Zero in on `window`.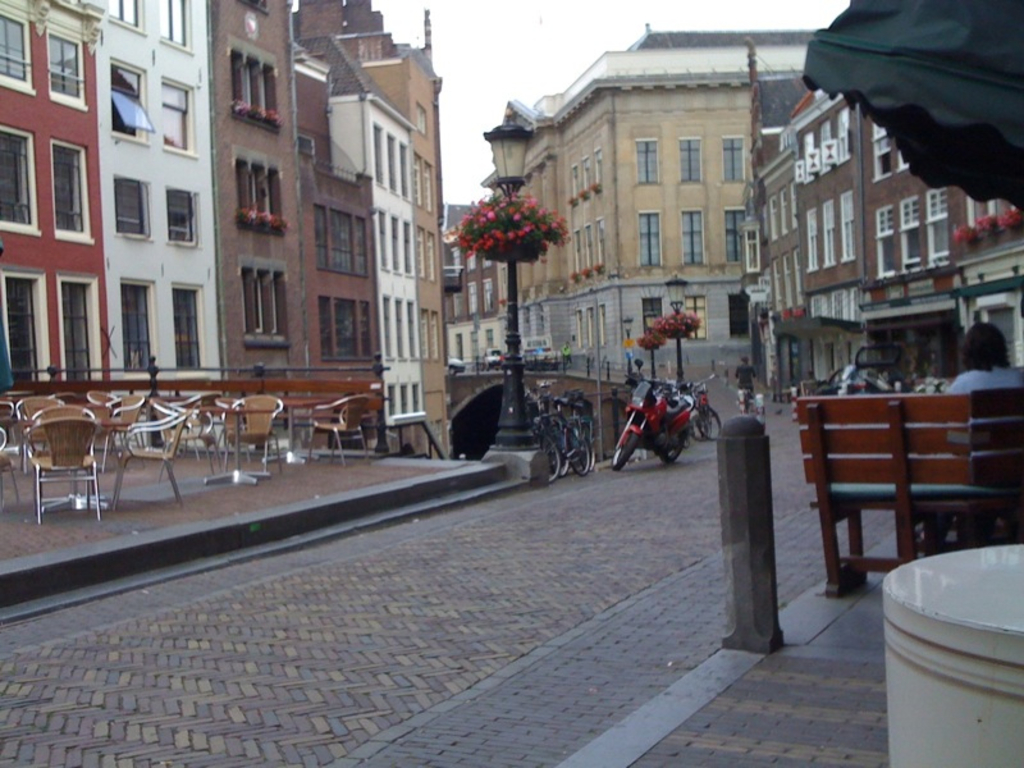
Zeroed in: detection(241, 264, 291, 351).
